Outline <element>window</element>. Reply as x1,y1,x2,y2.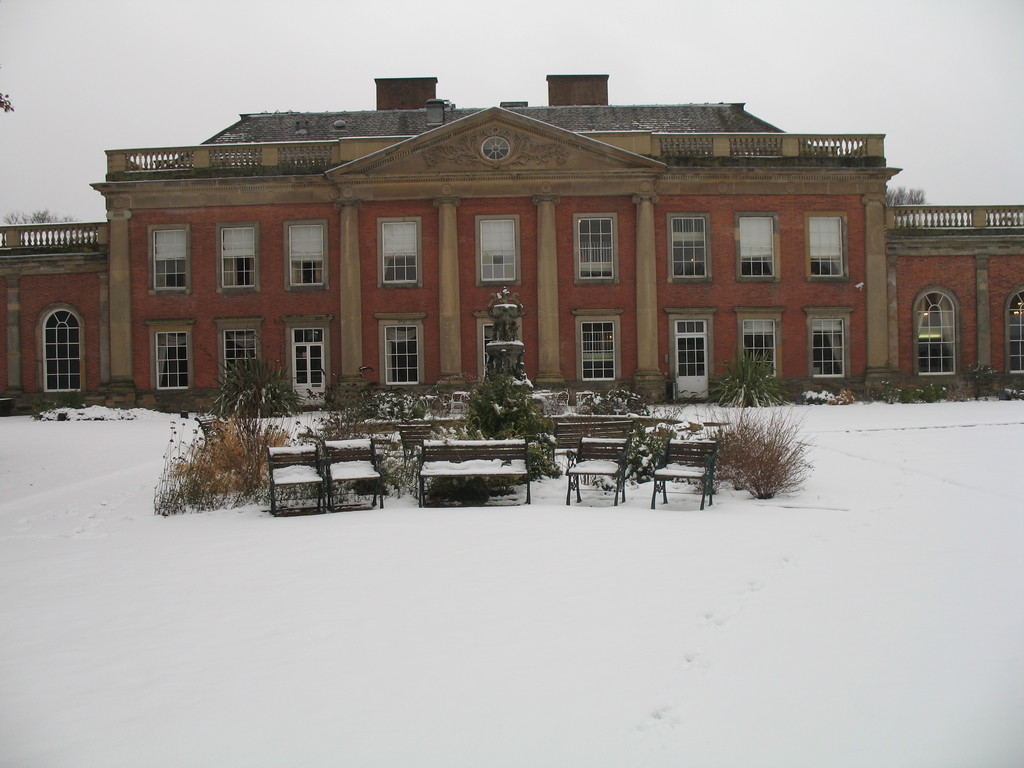
150,326,191,394.
